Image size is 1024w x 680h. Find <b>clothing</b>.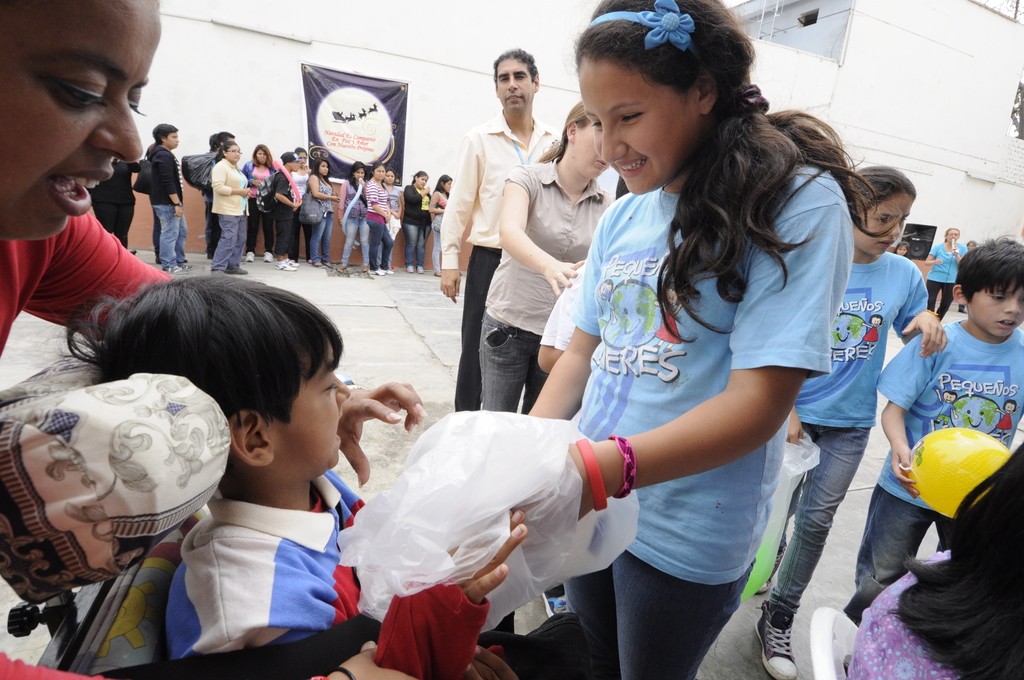
541, 257, 591, 331.
